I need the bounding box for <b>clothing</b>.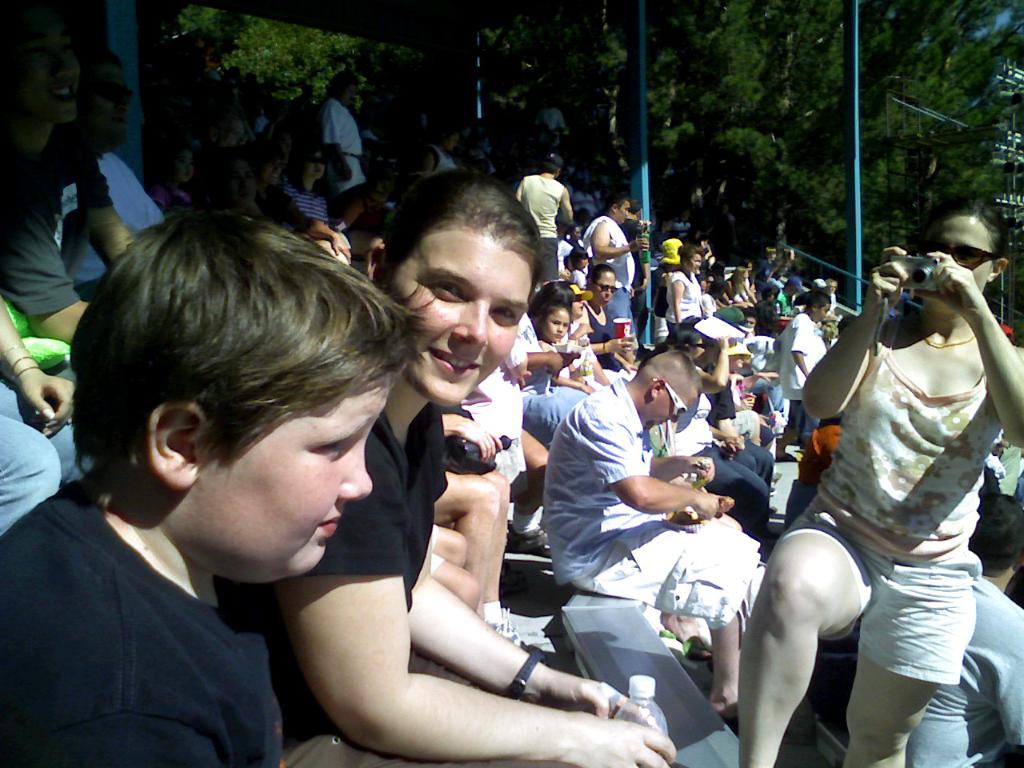
Here it is: {"x1": 782, "y1": 293, "x2": 794, "y2": 319}.
